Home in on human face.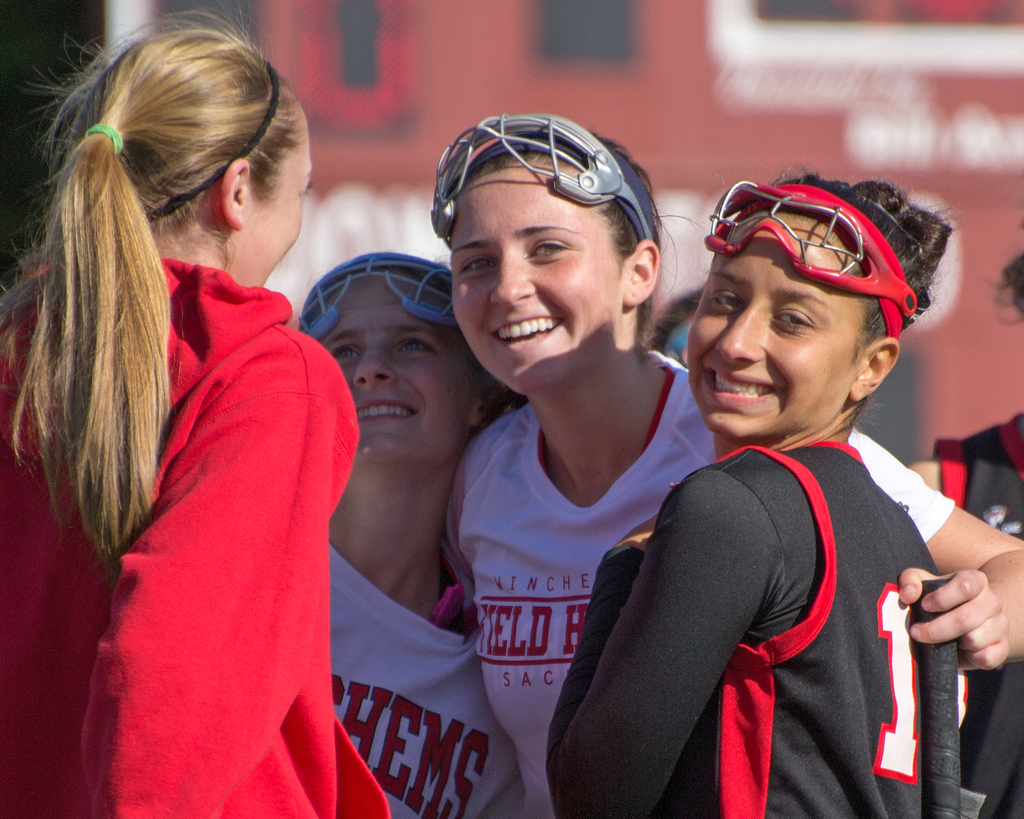
Homed in at crop(689, 214, 860, 442).
